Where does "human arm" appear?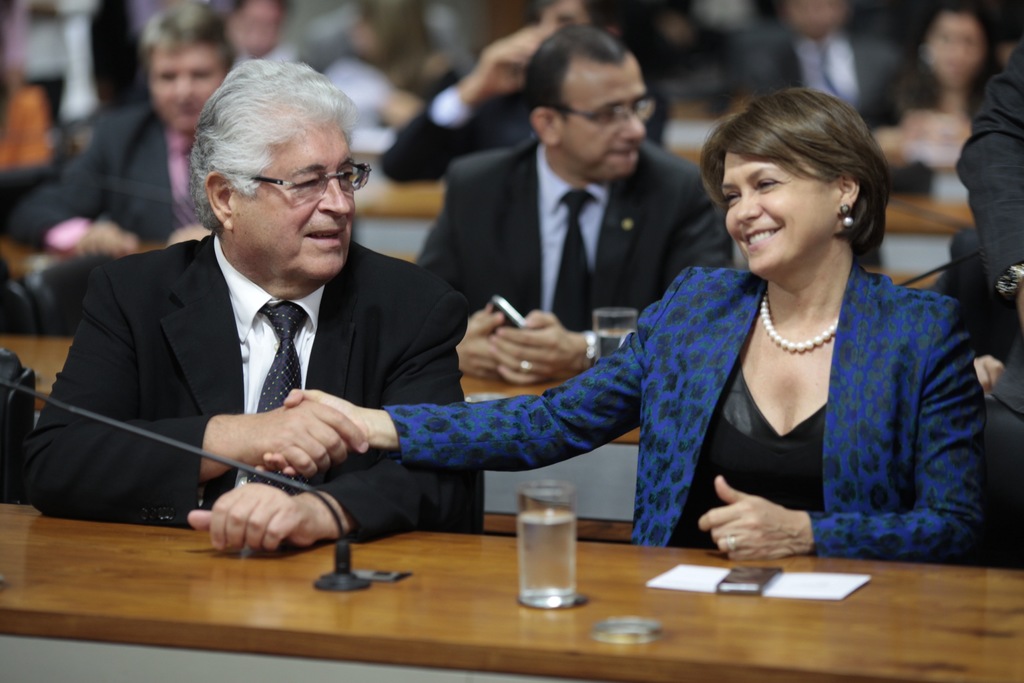
Appears at 690, 294, 1005, 559.
